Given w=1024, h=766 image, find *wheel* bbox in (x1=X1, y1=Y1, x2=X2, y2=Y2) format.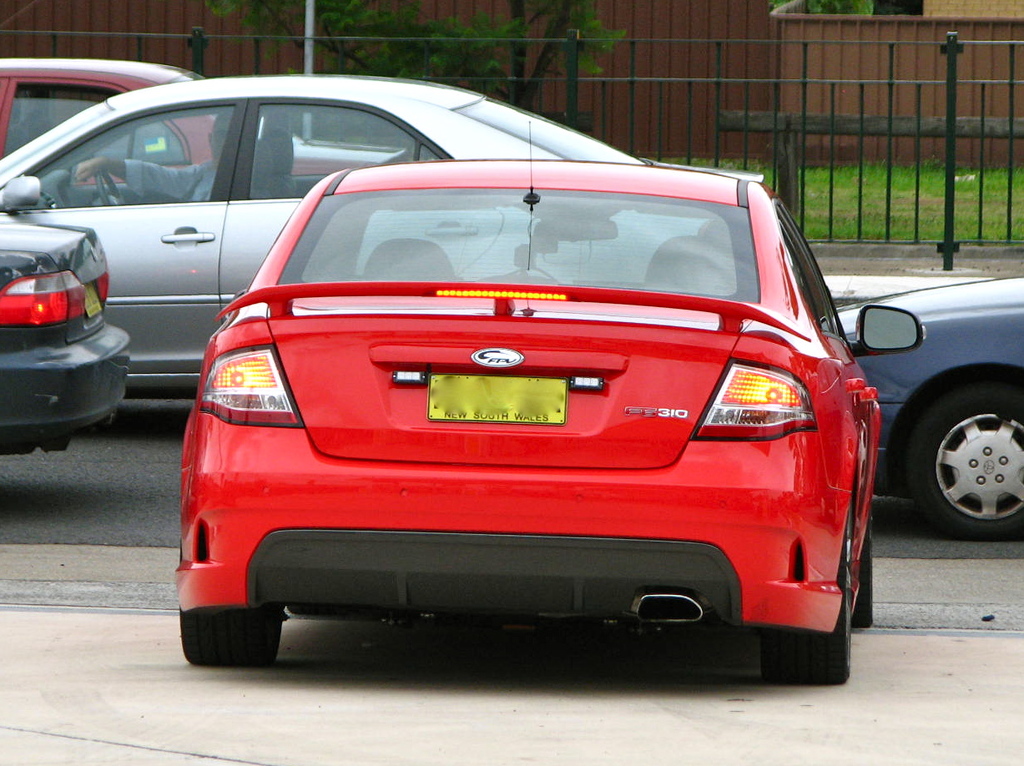
(x1=96, y1=168, x2=127, y2=212).
